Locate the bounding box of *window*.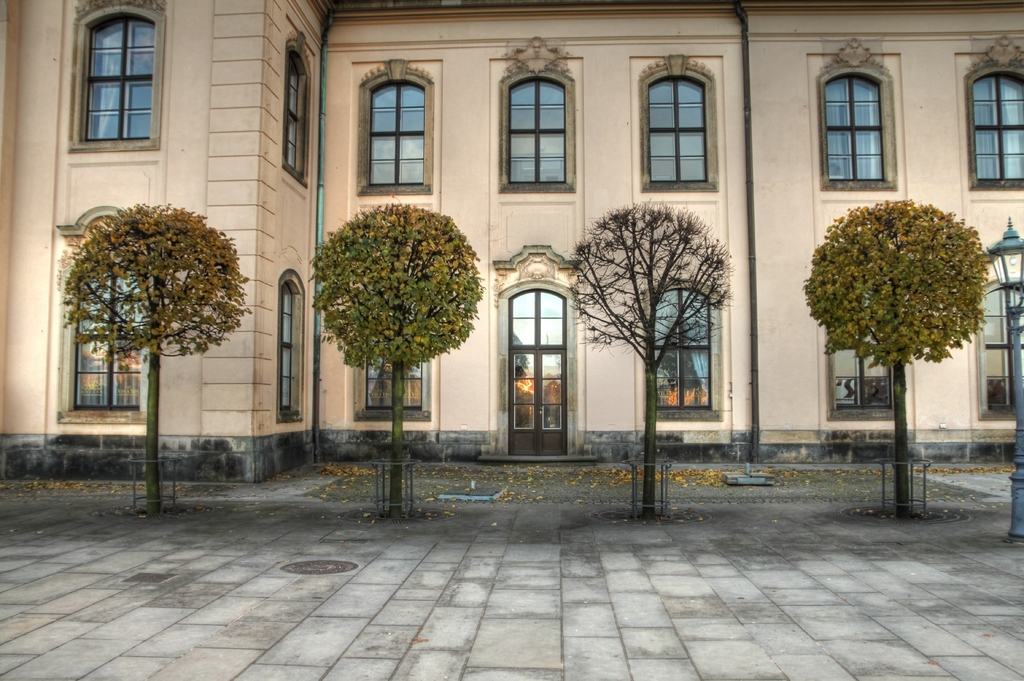
Bounding box: (x1=279, y1=277, x2=304, y2=416).
